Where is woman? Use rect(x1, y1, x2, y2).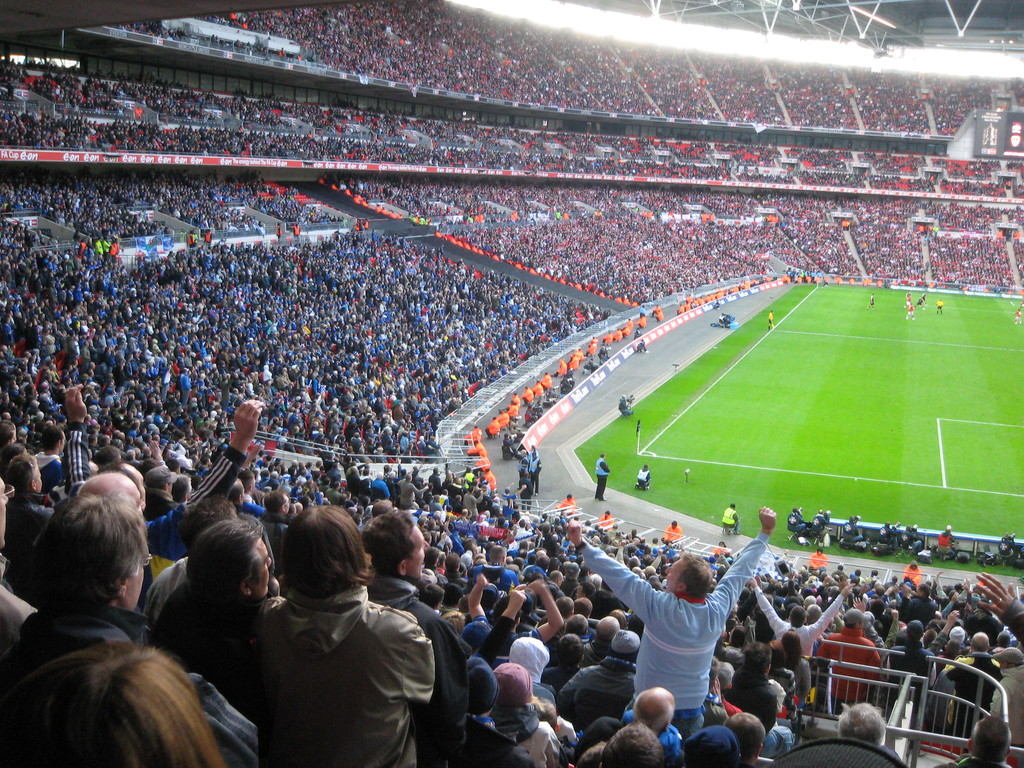
rect(935, 531, 957, 563).
